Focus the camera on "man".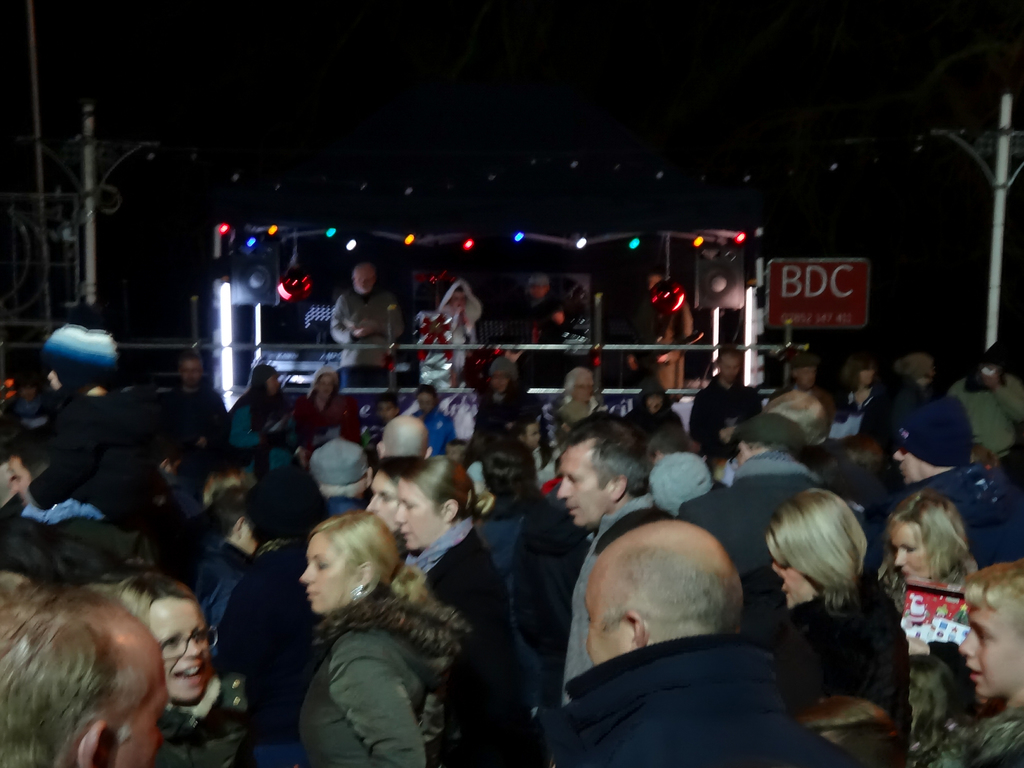
Focus region: select_region(554, 431, 678, 704).
